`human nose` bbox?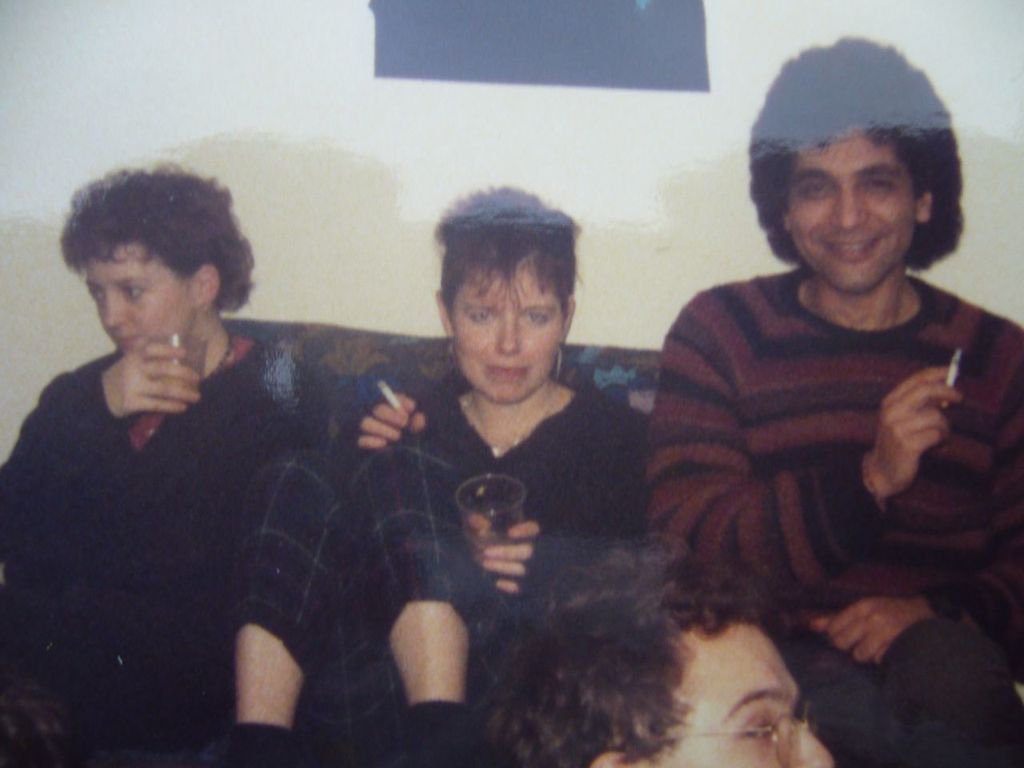
[103, 293, 127, 335]
